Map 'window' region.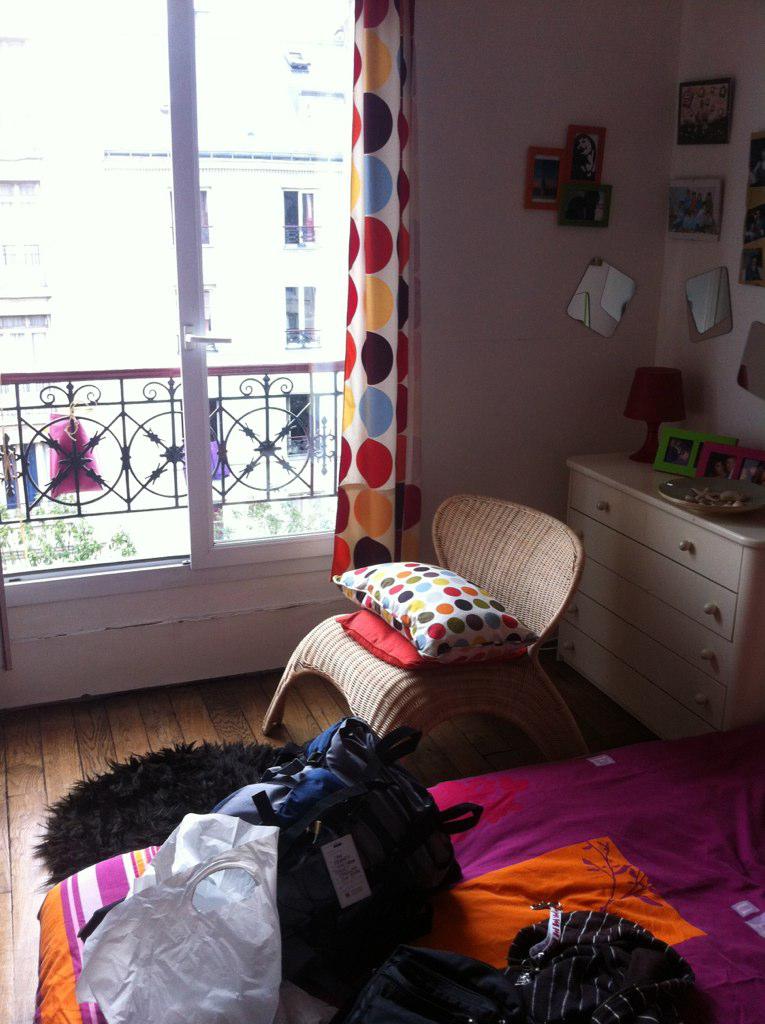
Mapped to Rect(279, 190, 318, 249).
